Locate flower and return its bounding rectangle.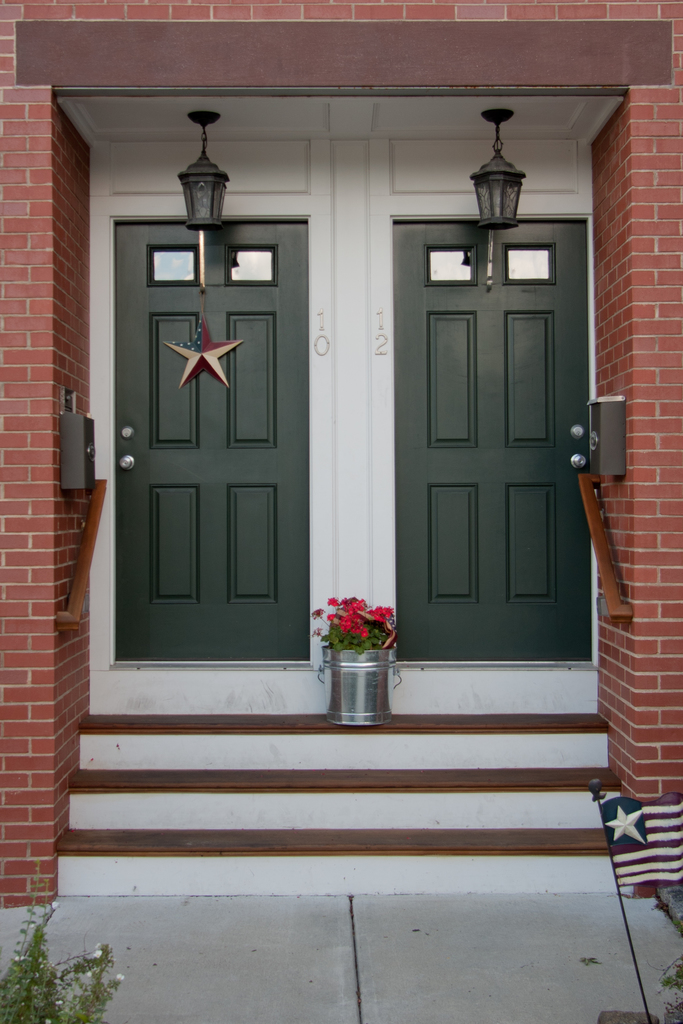
crop(10, 946, 26, 965).
